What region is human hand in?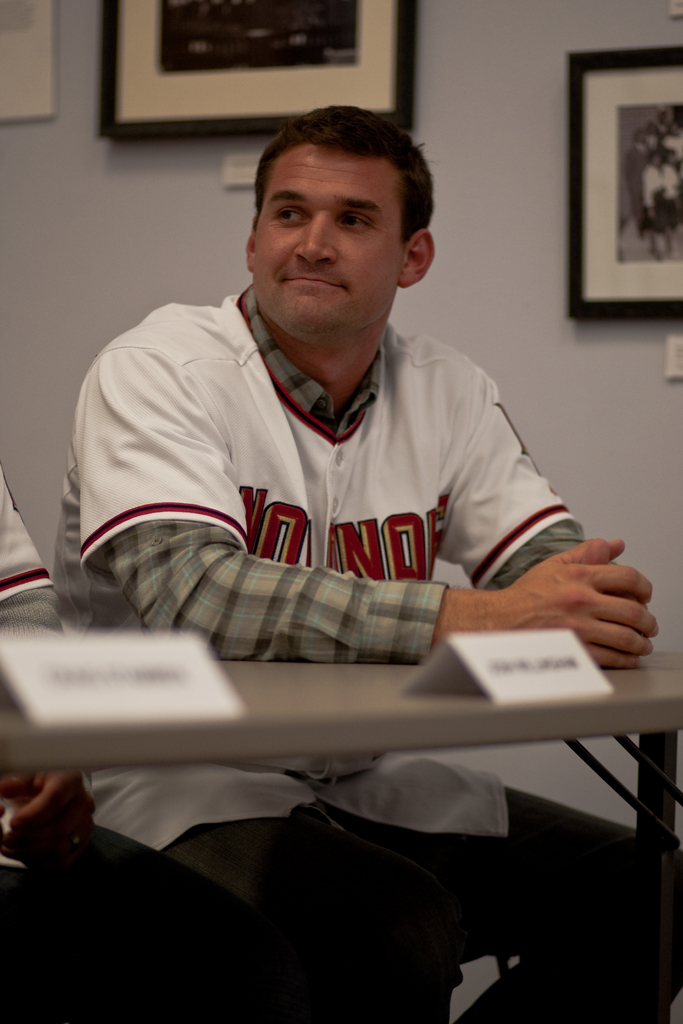
x1=509, y1=531, x2=662, y2=673.
